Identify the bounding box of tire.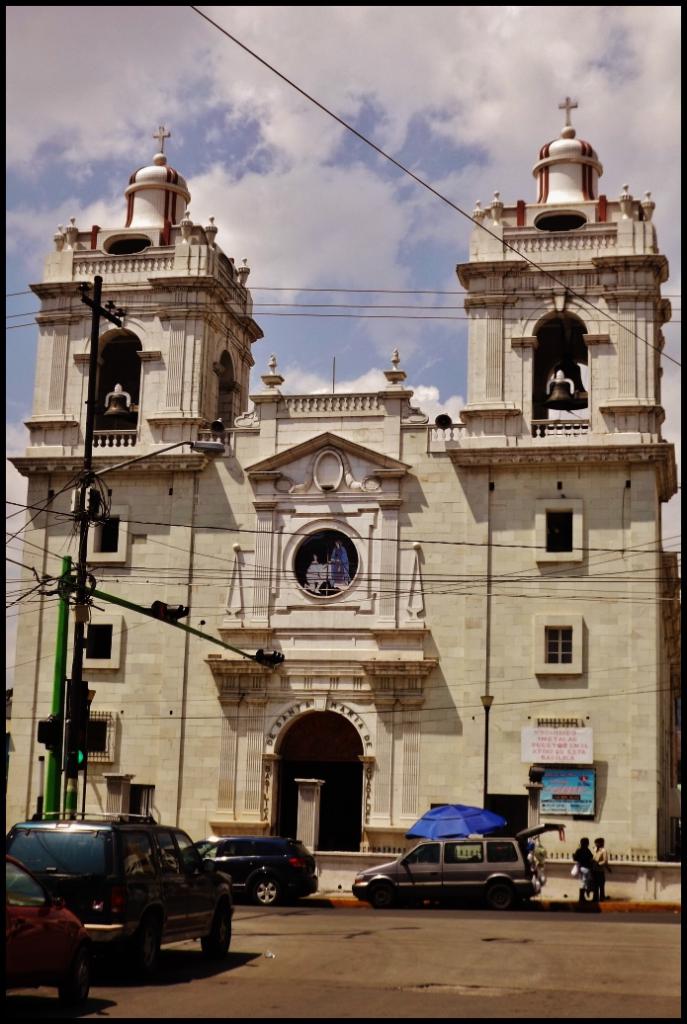
detection(257, 872, 277, 903).
